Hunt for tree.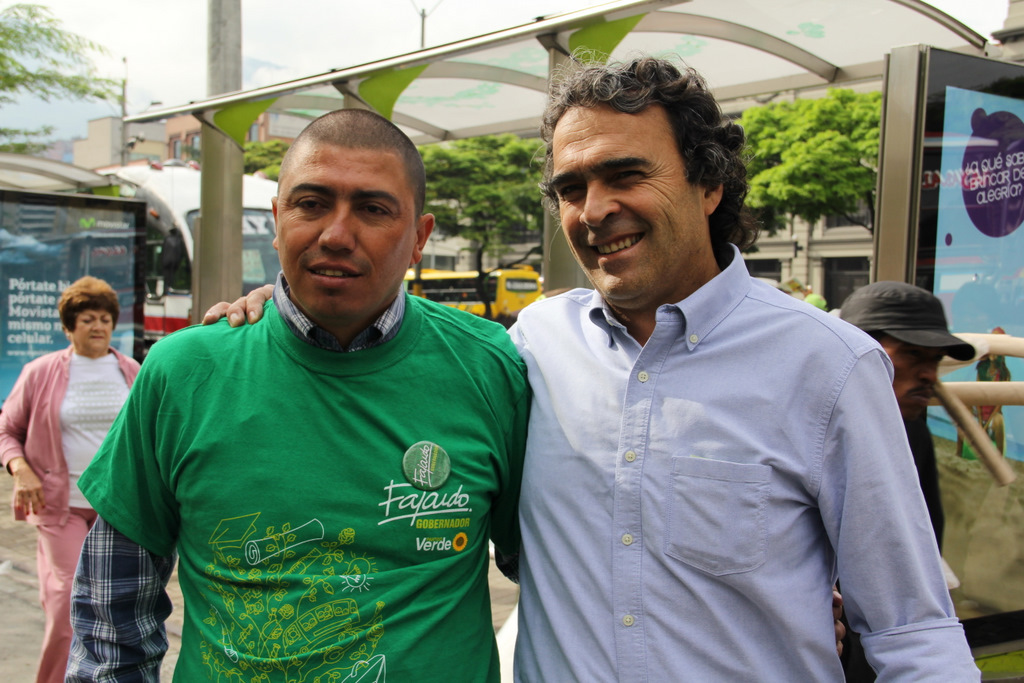
Hunted down at box=[398, 143, 558, 320].
